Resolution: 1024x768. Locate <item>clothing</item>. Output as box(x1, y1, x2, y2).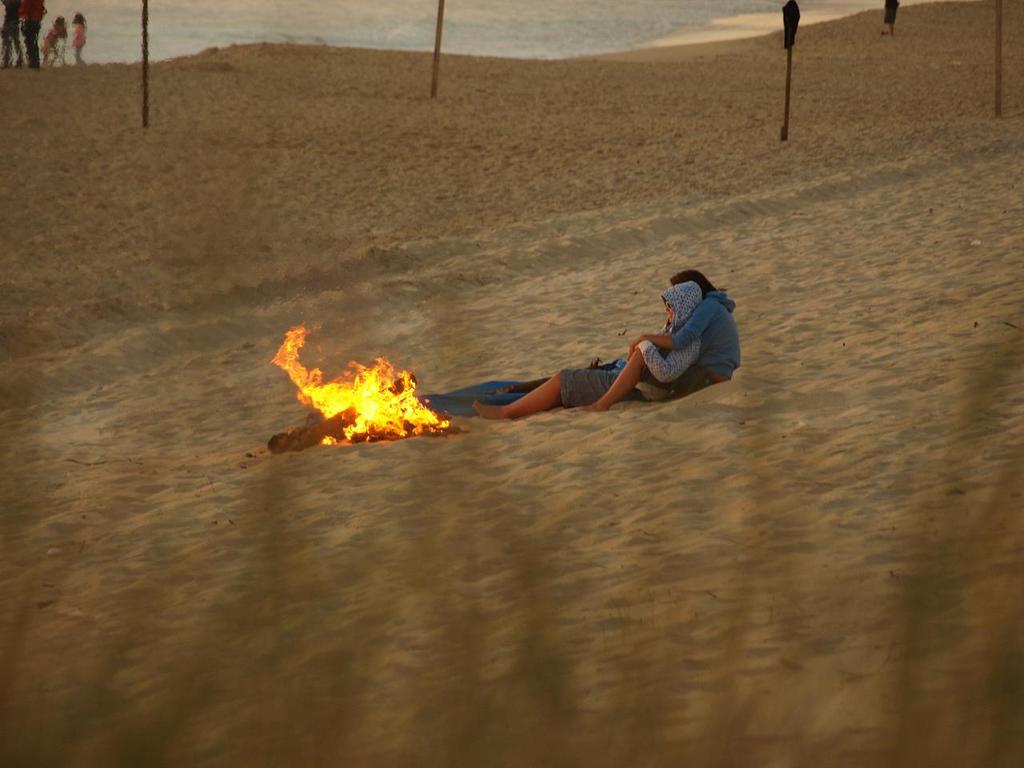
box(563, 292, 742, 410).
